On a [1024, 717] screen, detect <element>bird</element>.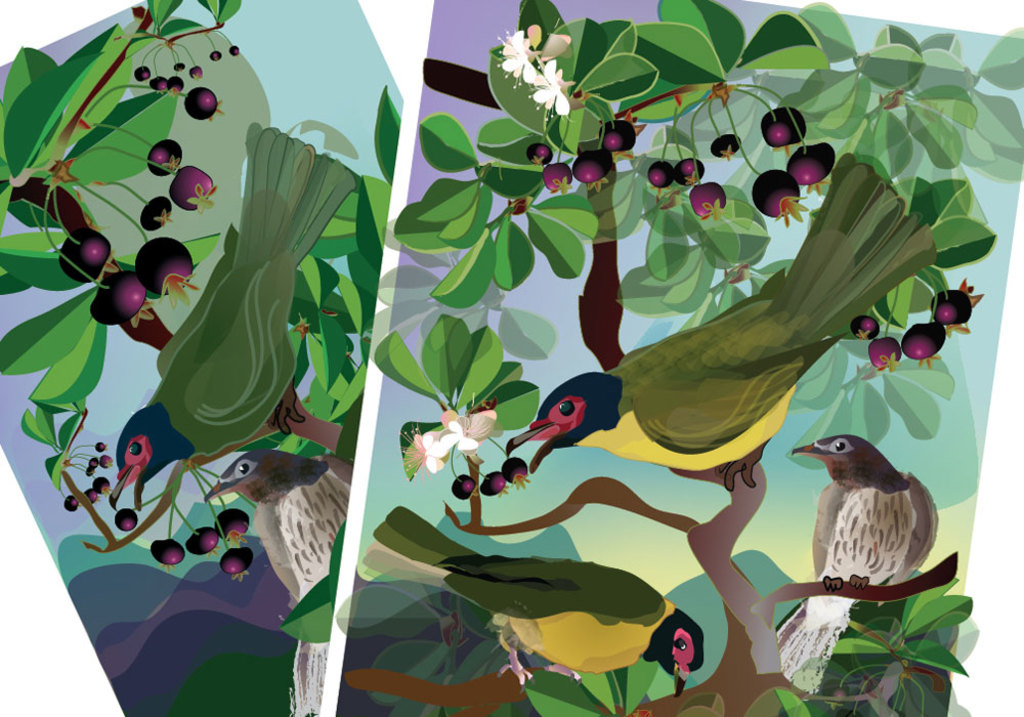
203,449,349,716.
